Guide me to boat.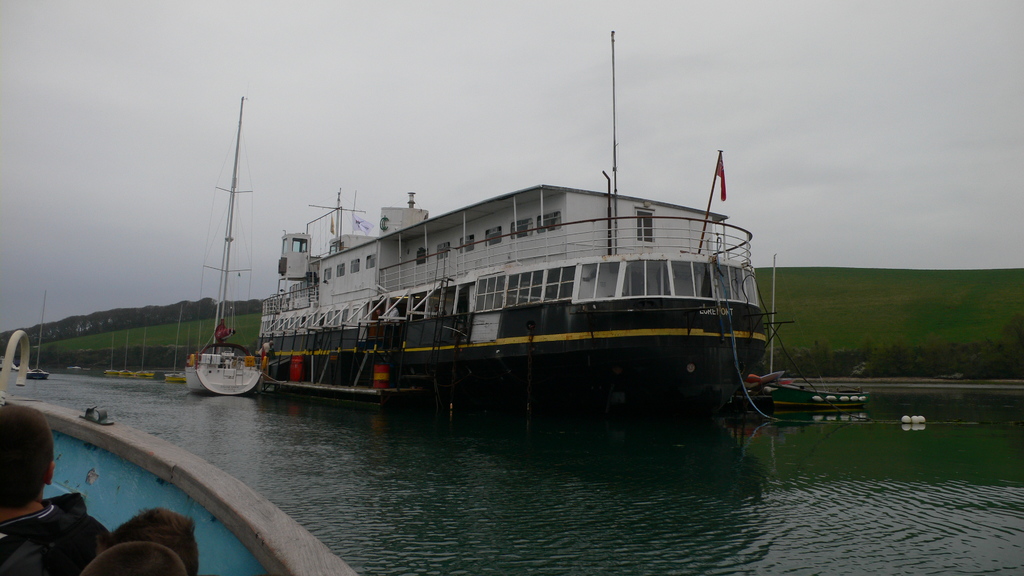
Guidance: [x1=161, y1=303, x2=184, y2=384].
